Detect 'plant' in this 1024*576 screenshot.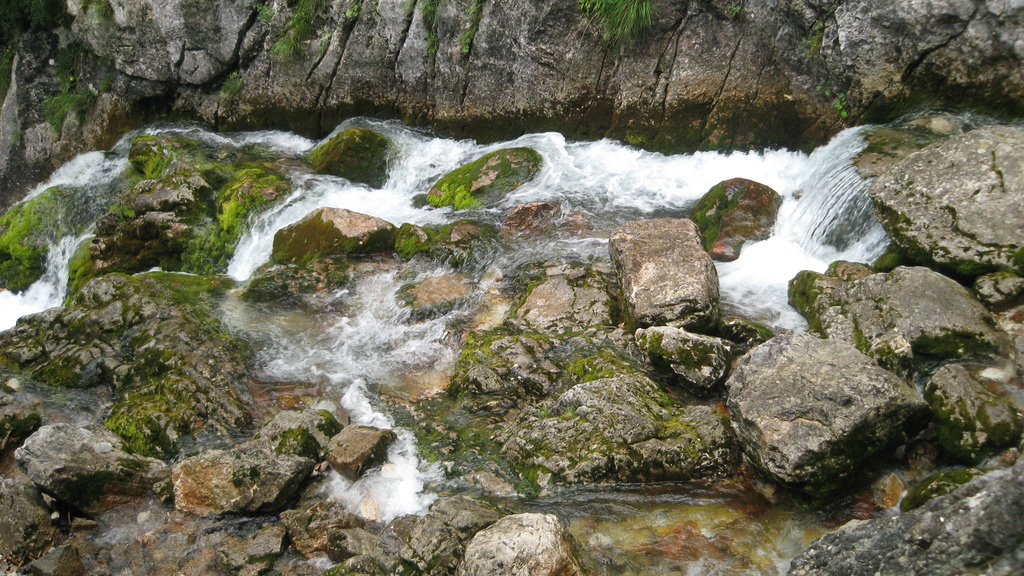
Detection: Rect(582, 1, 669, 42).
